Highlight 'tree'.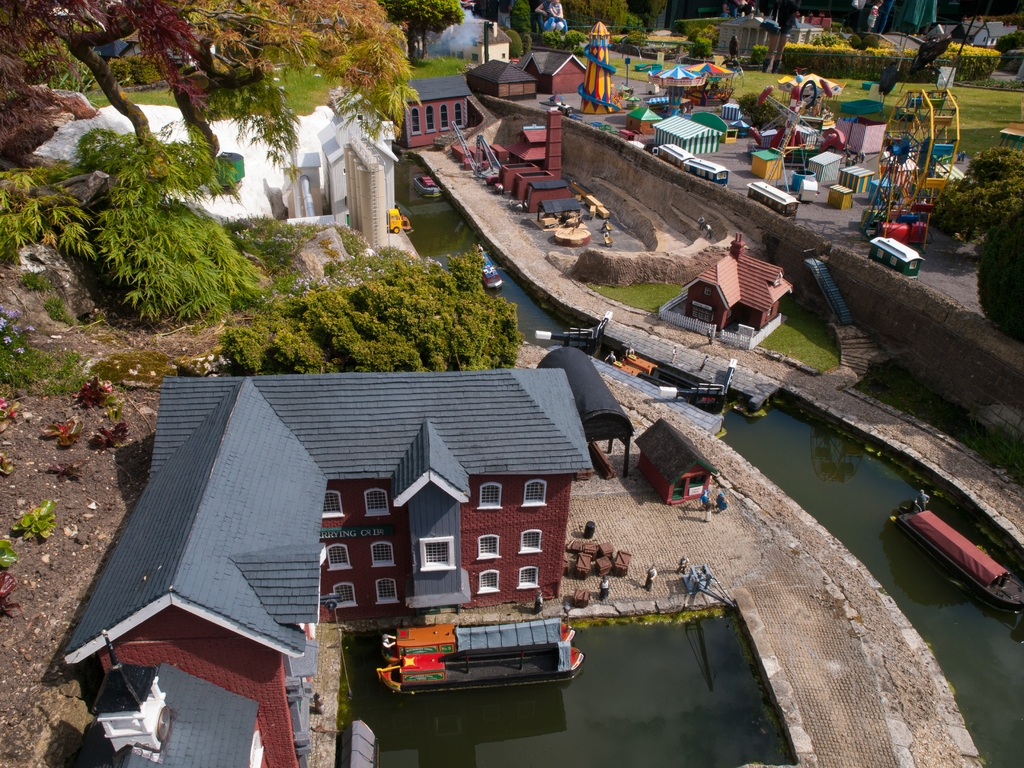
Highlighted region: locate(936, 145, 1023, 239).
